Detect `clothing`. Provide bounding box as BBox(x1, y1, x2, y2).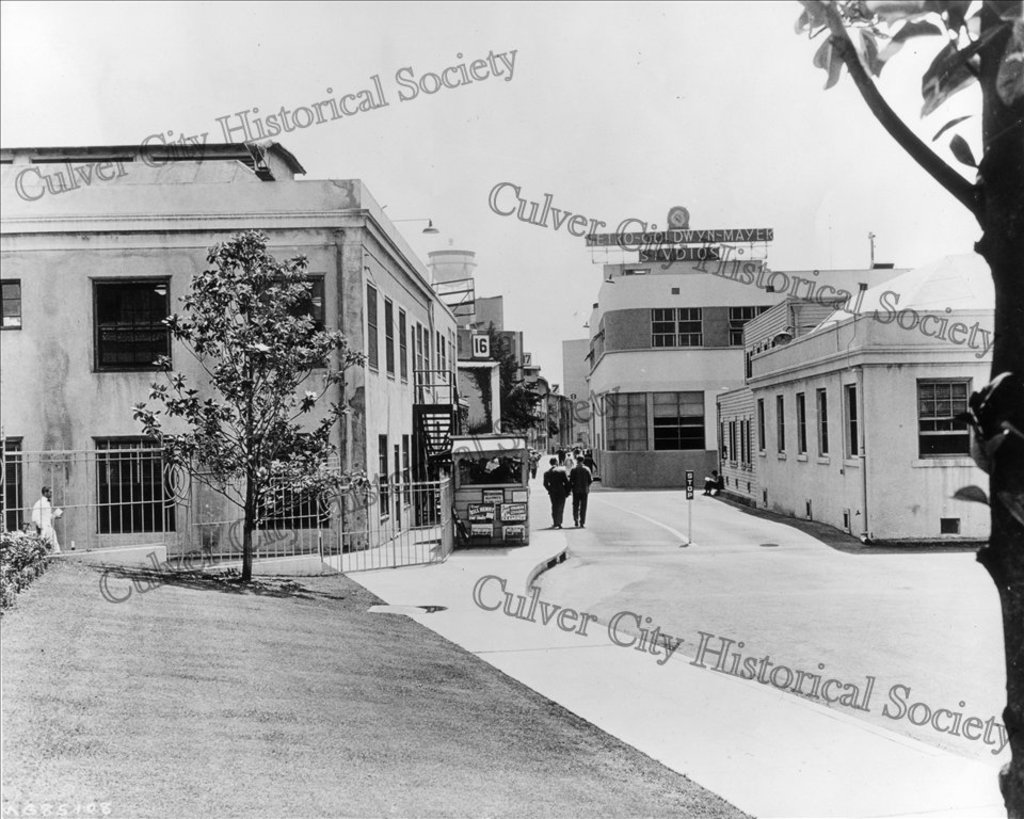
BBox(571, 463, 594, 519).
